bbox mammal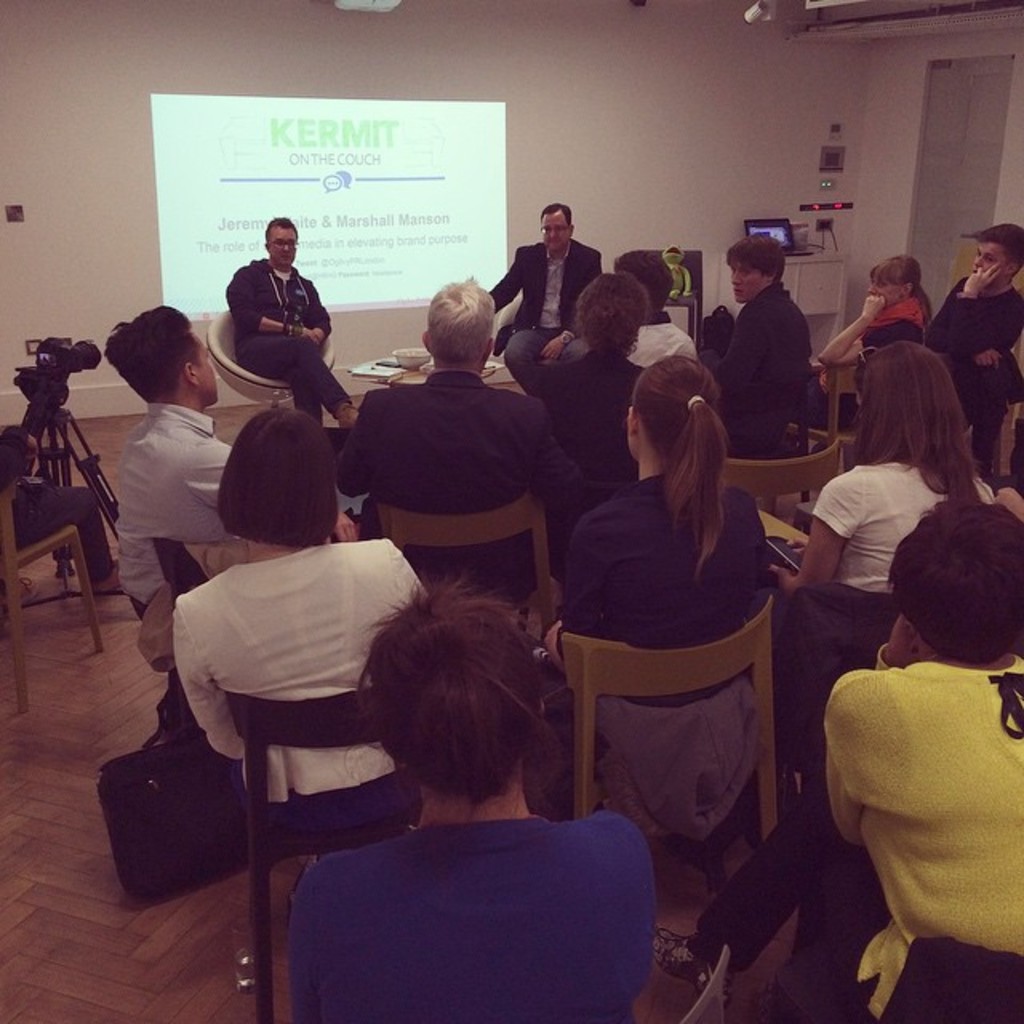
{"x1": 490, "y1": 203, "x2": 602, "y2": 395}
